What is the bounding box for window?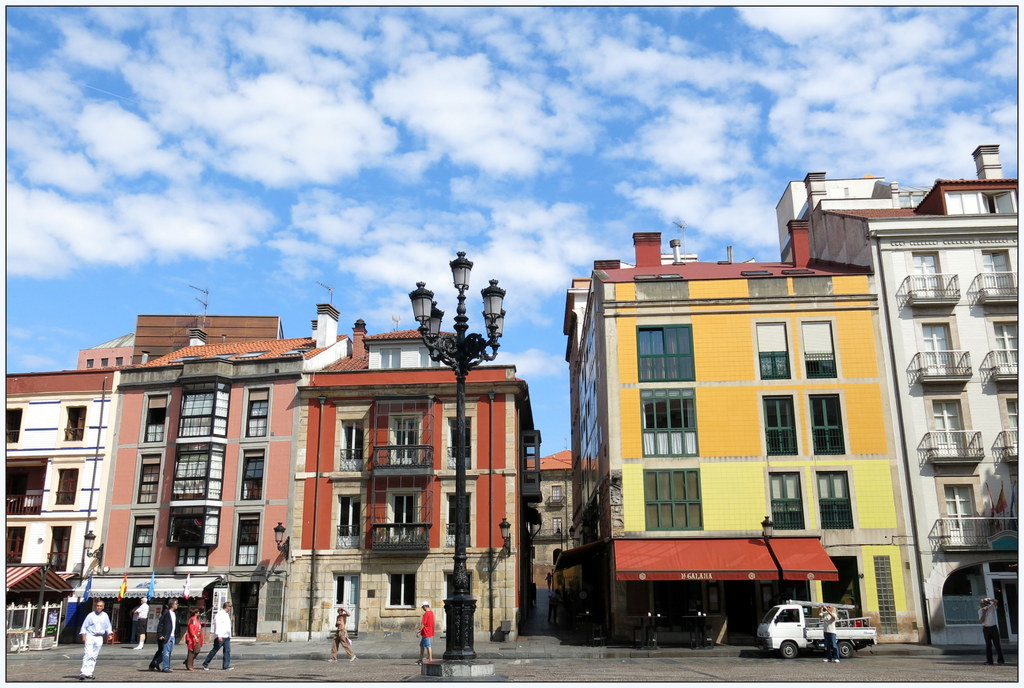
143:394:166:445.
